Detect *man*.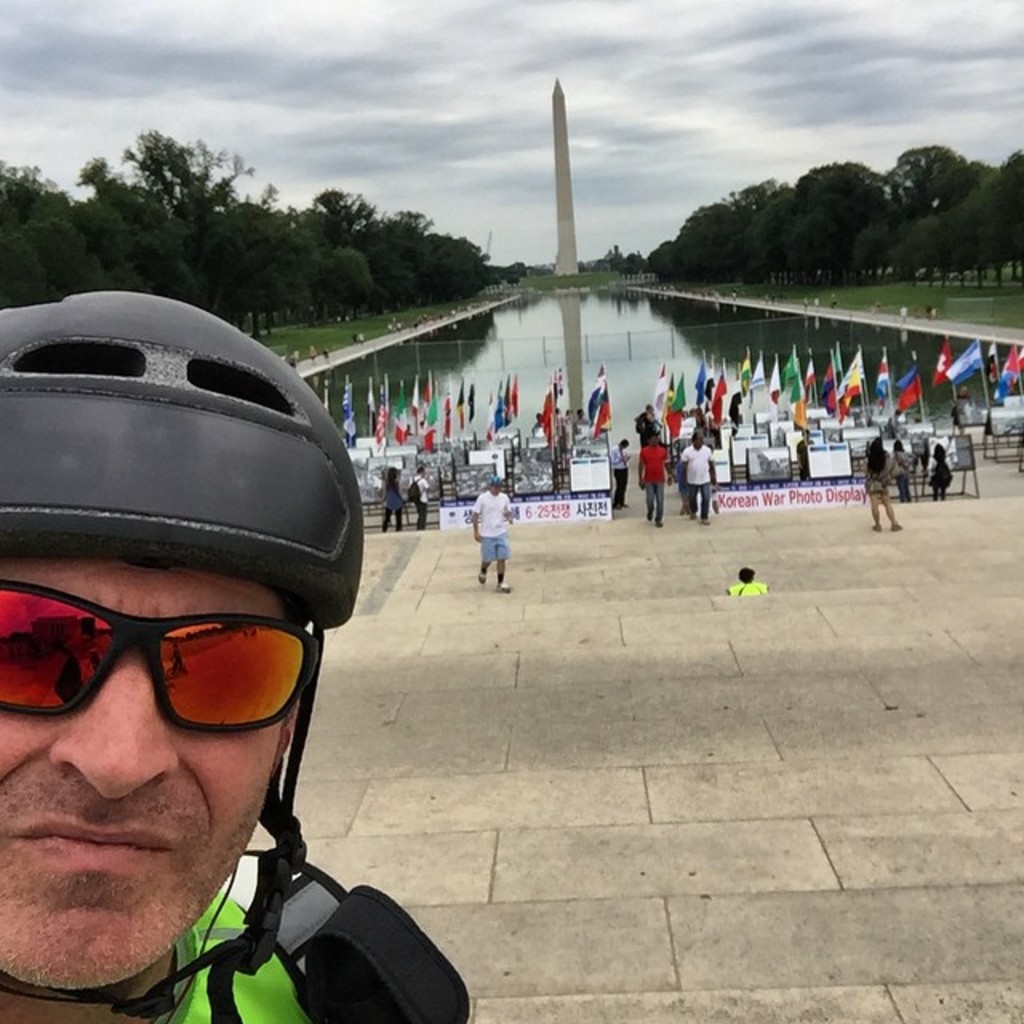
Detected at <region>632, 430, 677, 530</region>.
